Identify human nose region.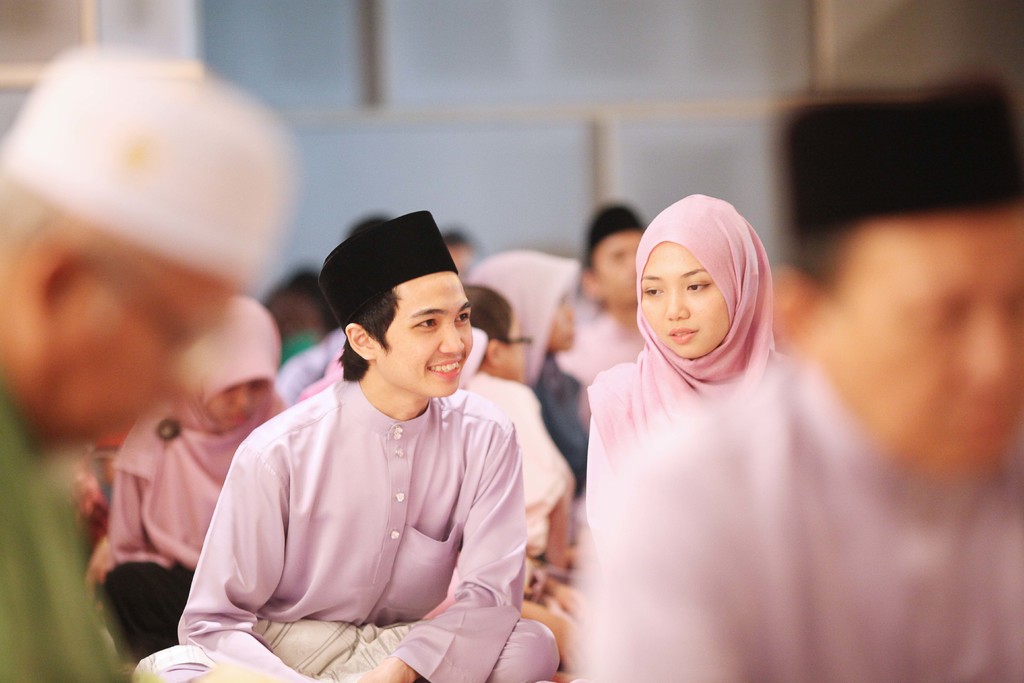
Region: 236, 386, 252, 406.
